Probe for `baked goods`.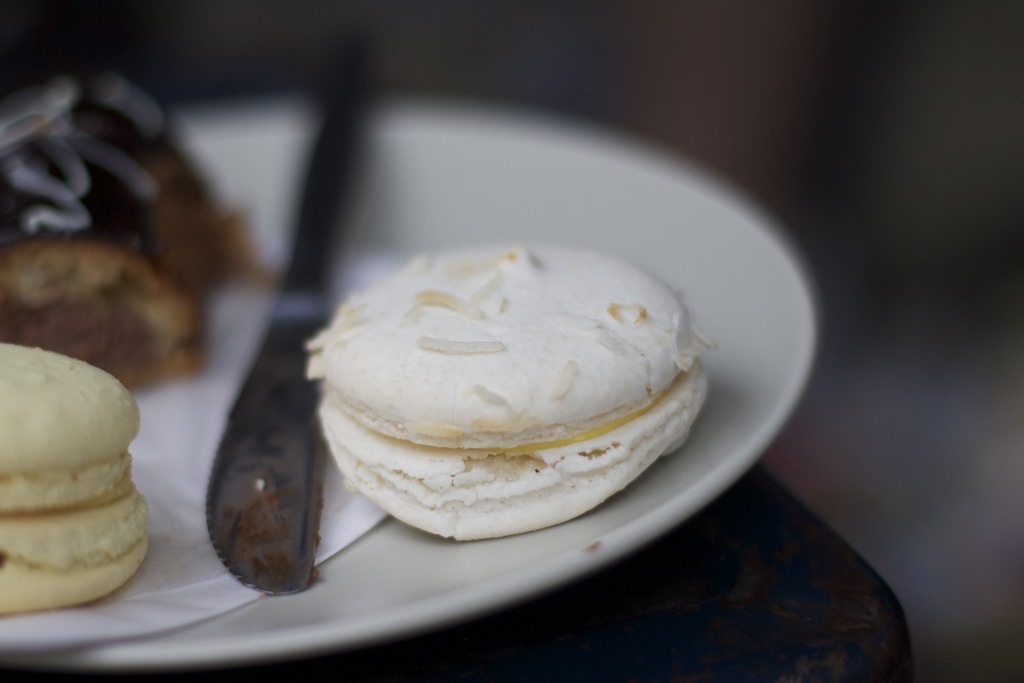
Probe result: 0:344:151:616.
